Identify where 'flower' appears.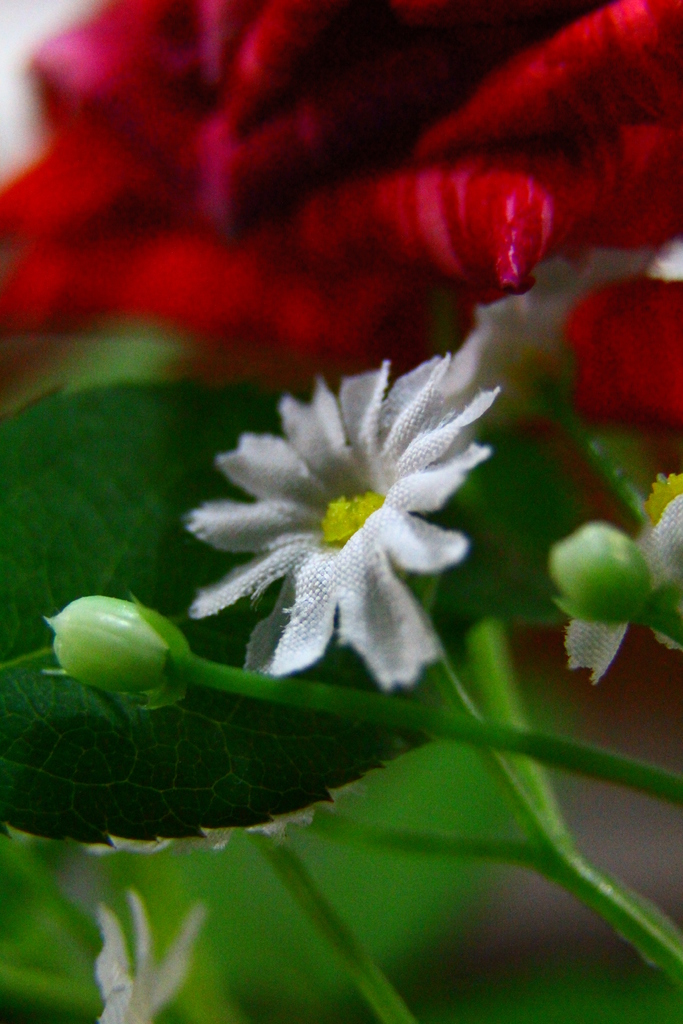
Appears at detection(192, 345, 492, 694).
